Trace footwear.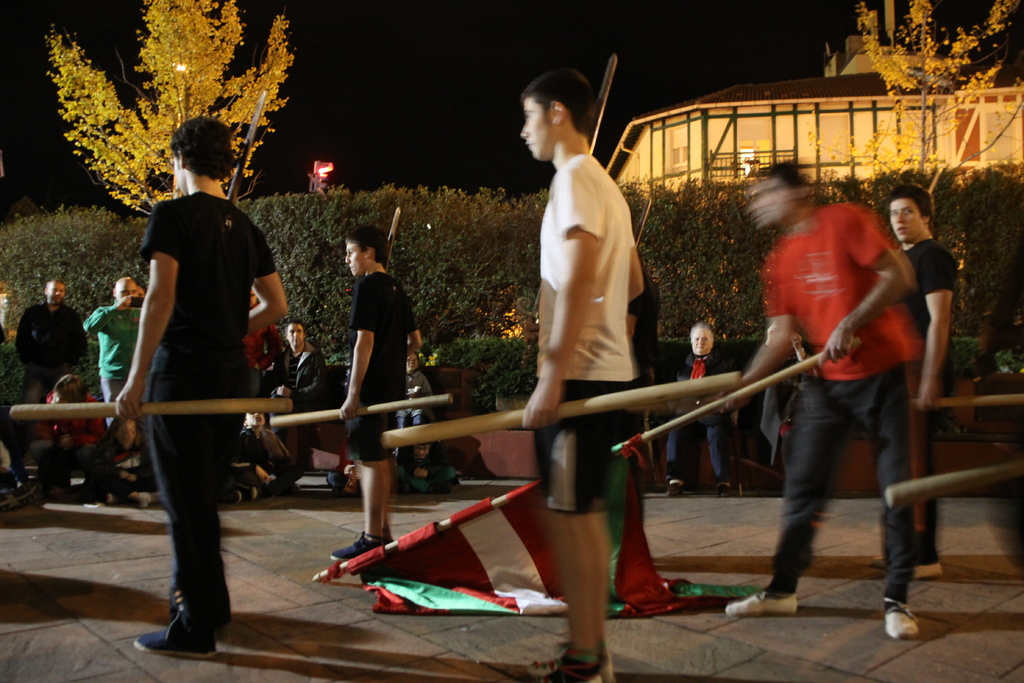
Traced to bbox(537, 652, 608, 682).
